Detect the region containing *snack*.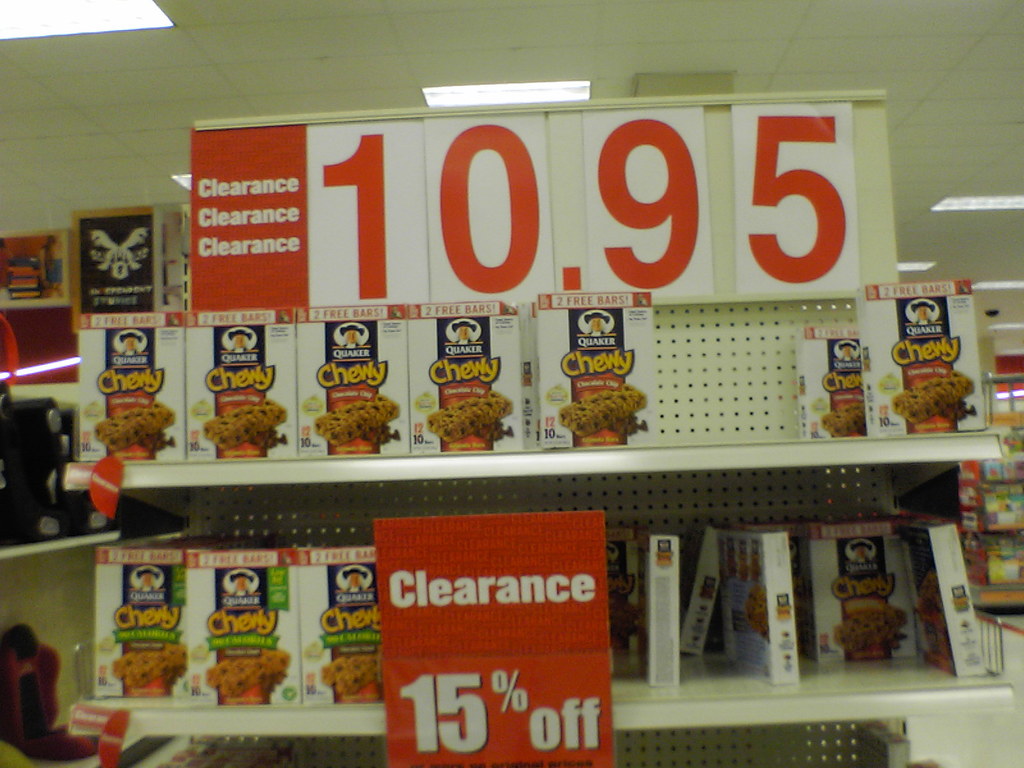
559 395 652 435.
